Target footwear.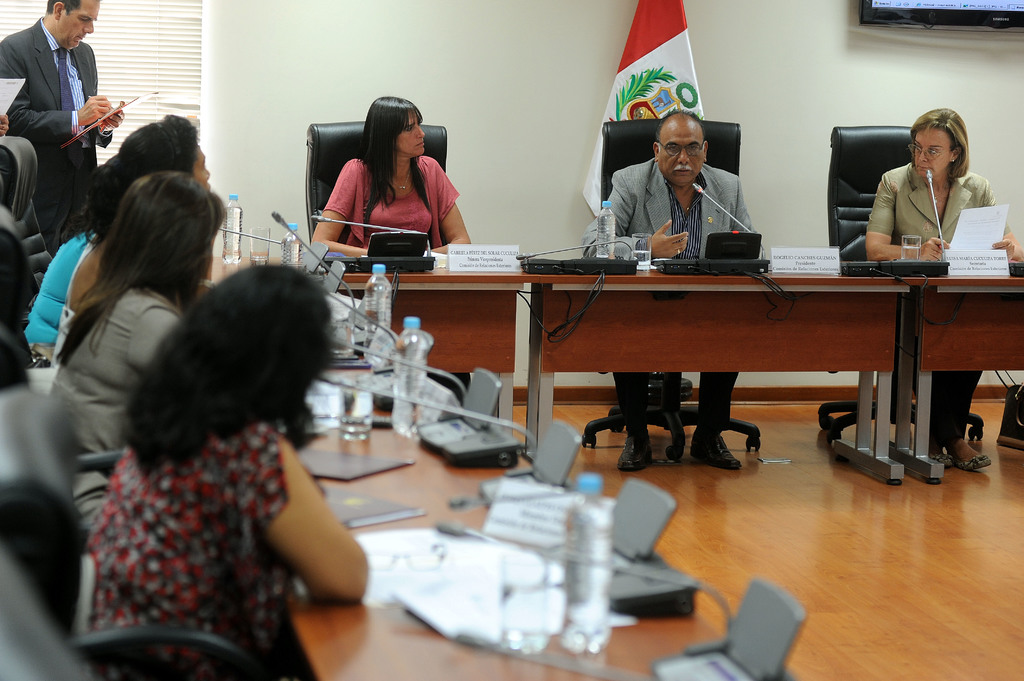
Target region: (left=618, top=433, right=662, bottom=469).
